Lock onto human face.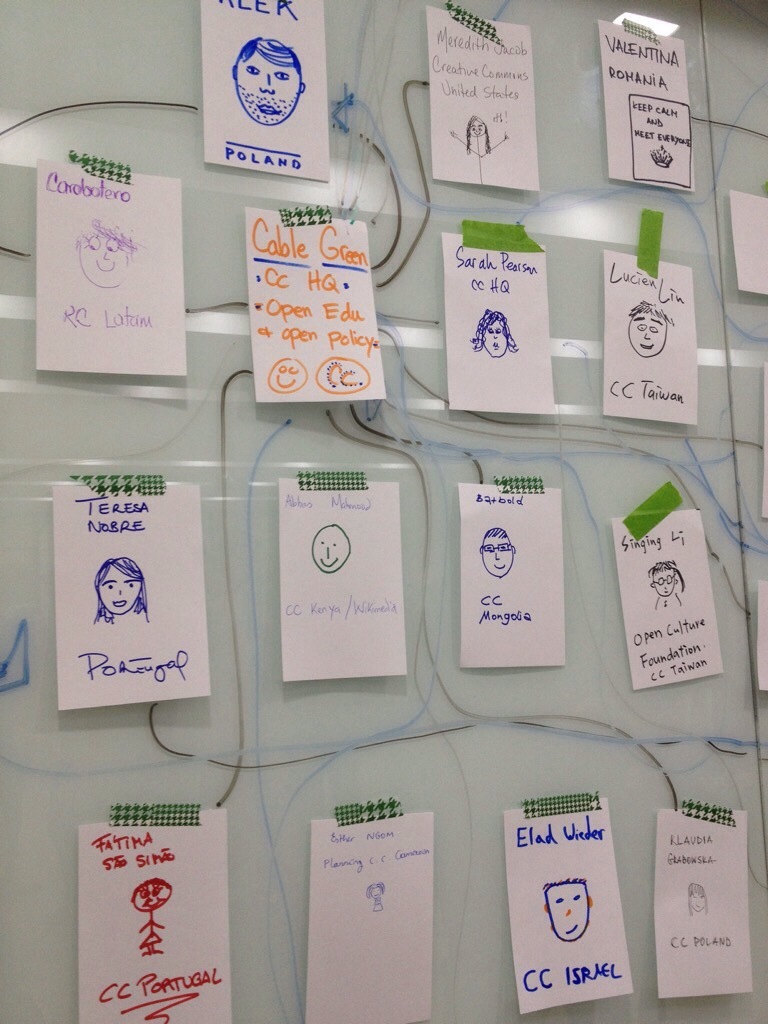
Locked: <box>626,301,663,359</box>.
